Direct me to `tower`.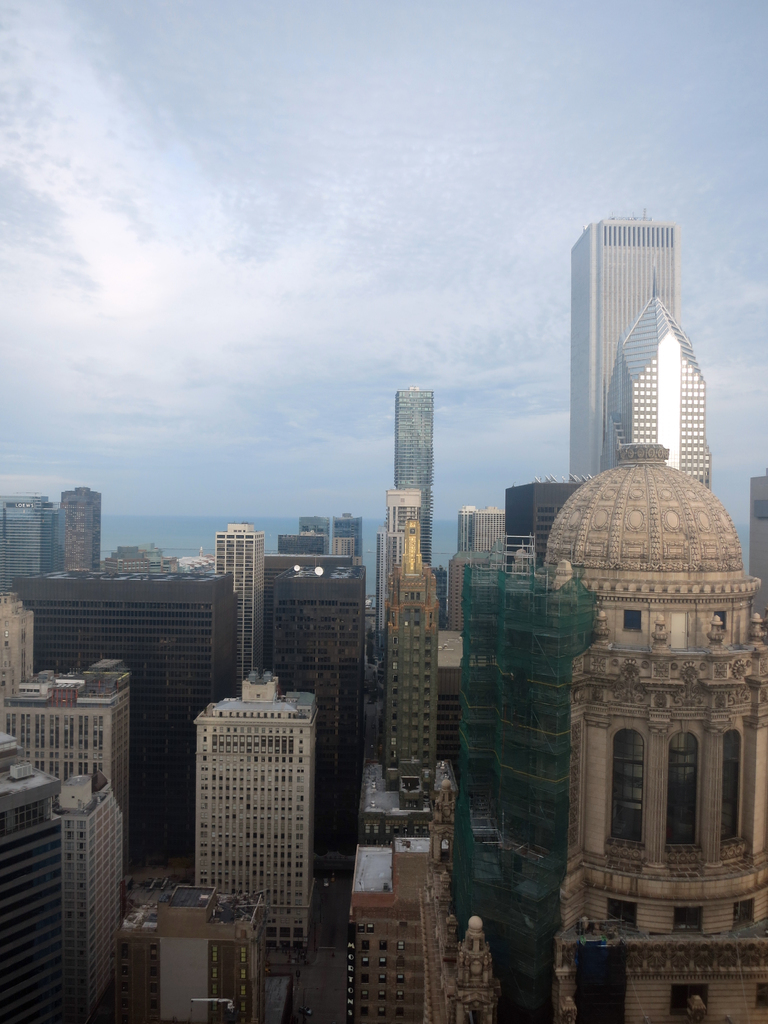
Direction: bbox(460, 438, 767, 1023).
